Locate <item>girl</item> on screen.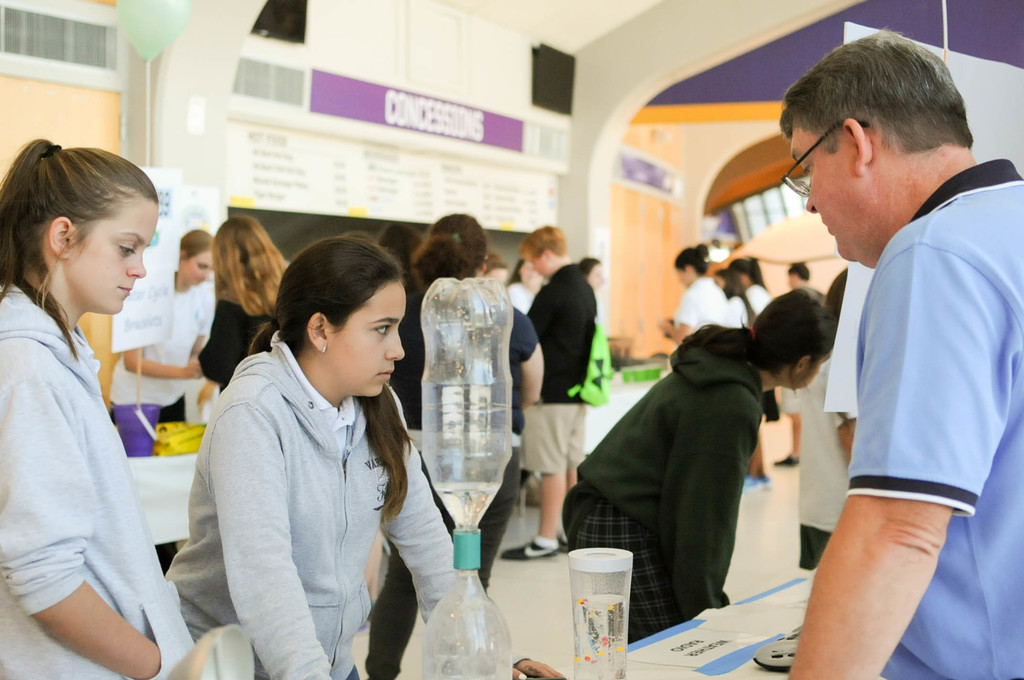
On screen at [left=561, top=286, right=840, bottom=630].
